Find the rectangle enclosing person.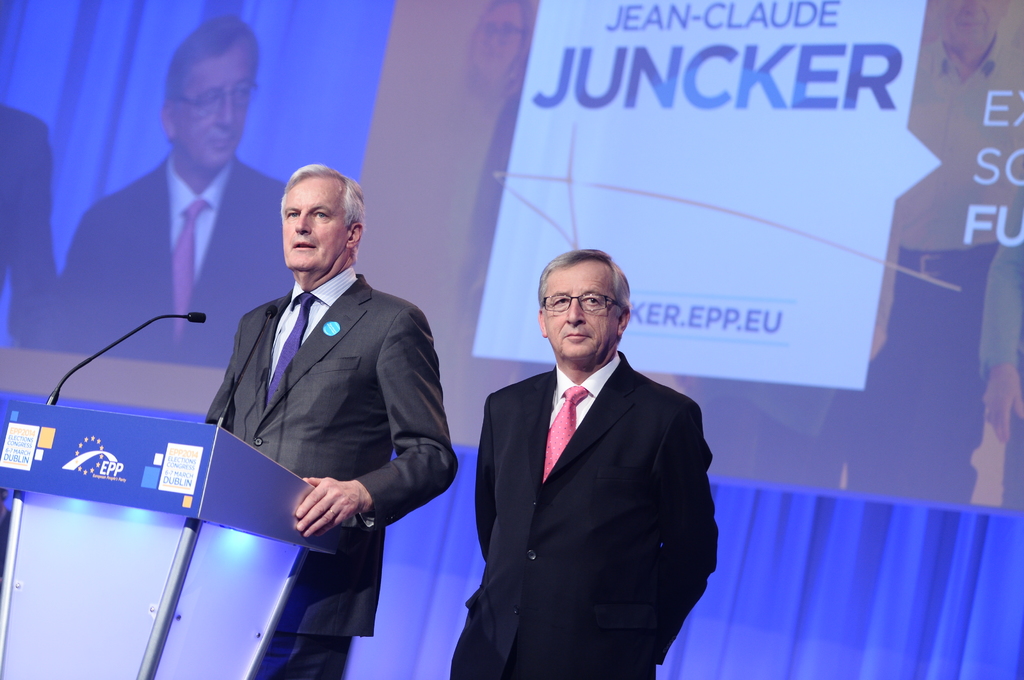
209, 168, 463, 679.
